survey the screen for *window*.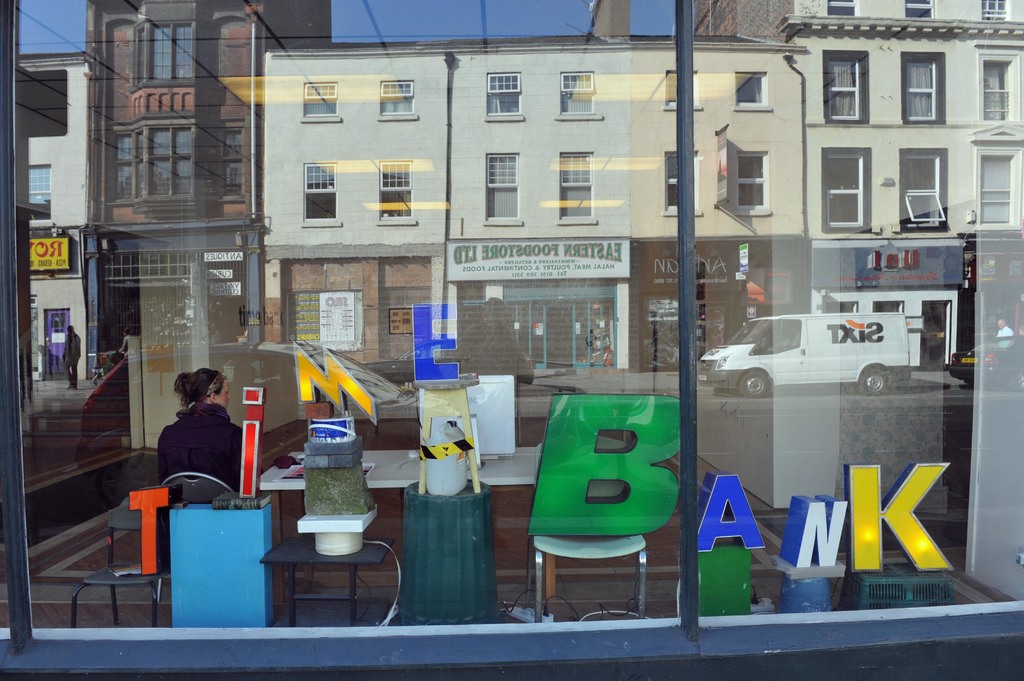
Survey found: (982, 161, 1009, 228).
